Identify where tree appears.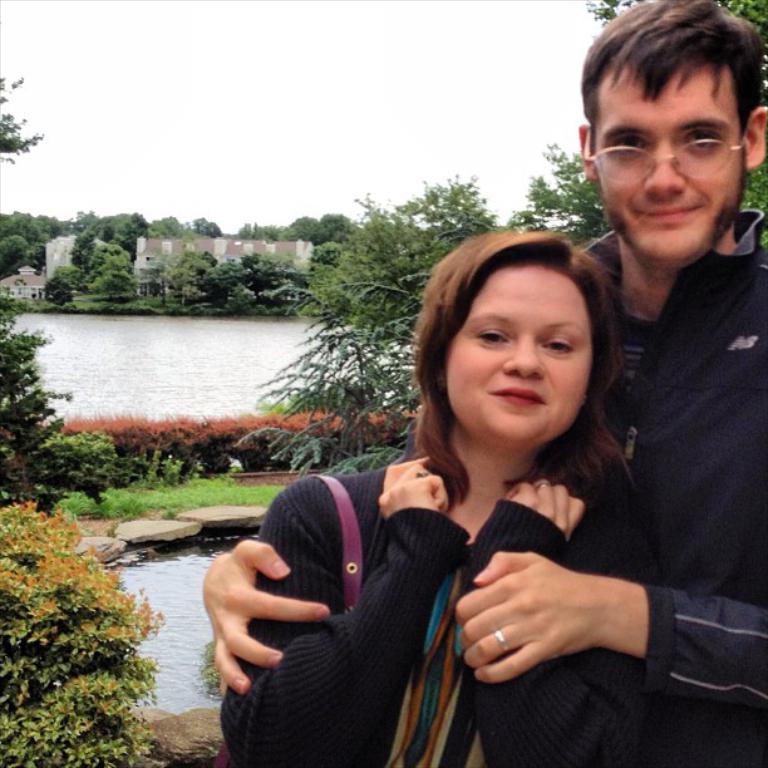
Appears at bbox=[198, 182, 531, 506].
